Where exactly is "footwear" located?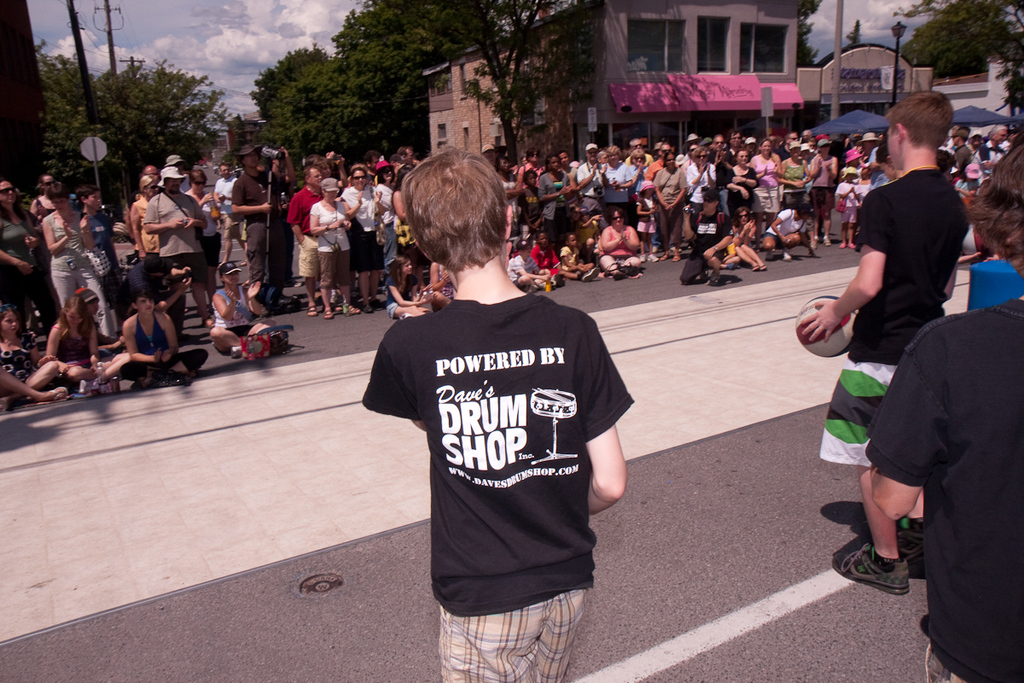
Its bounding box is (x1=528, y1=284, x2=546, y2=291).
